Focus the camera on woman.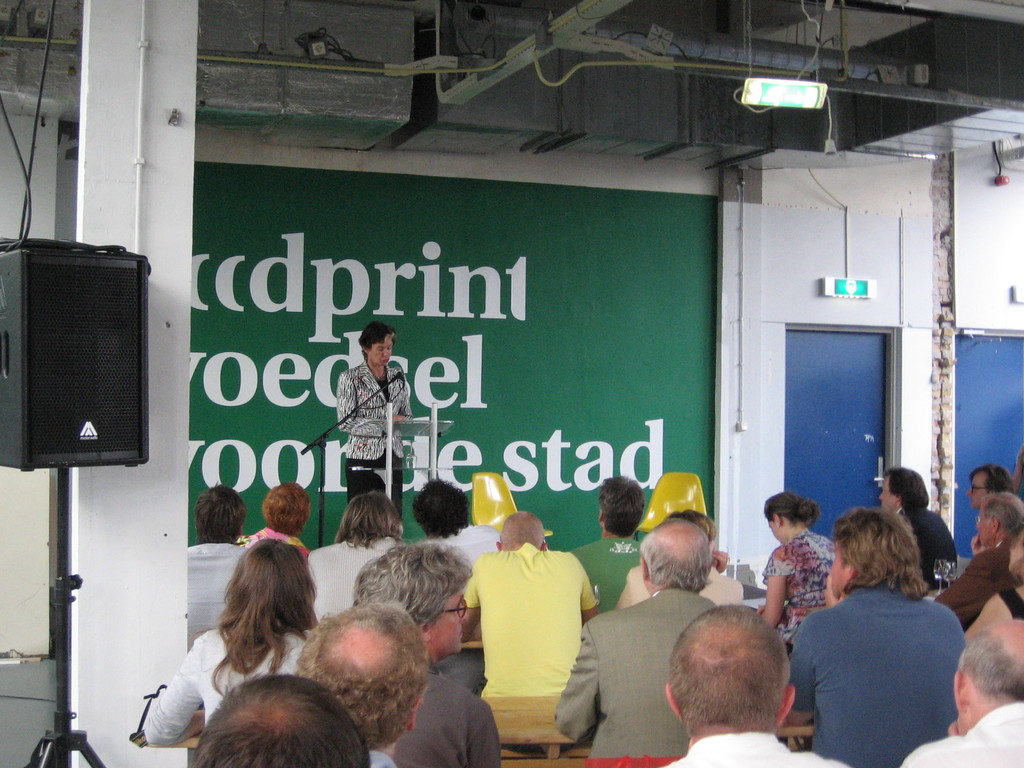
Focus region: bbox=[310, 491, 407, 643].
